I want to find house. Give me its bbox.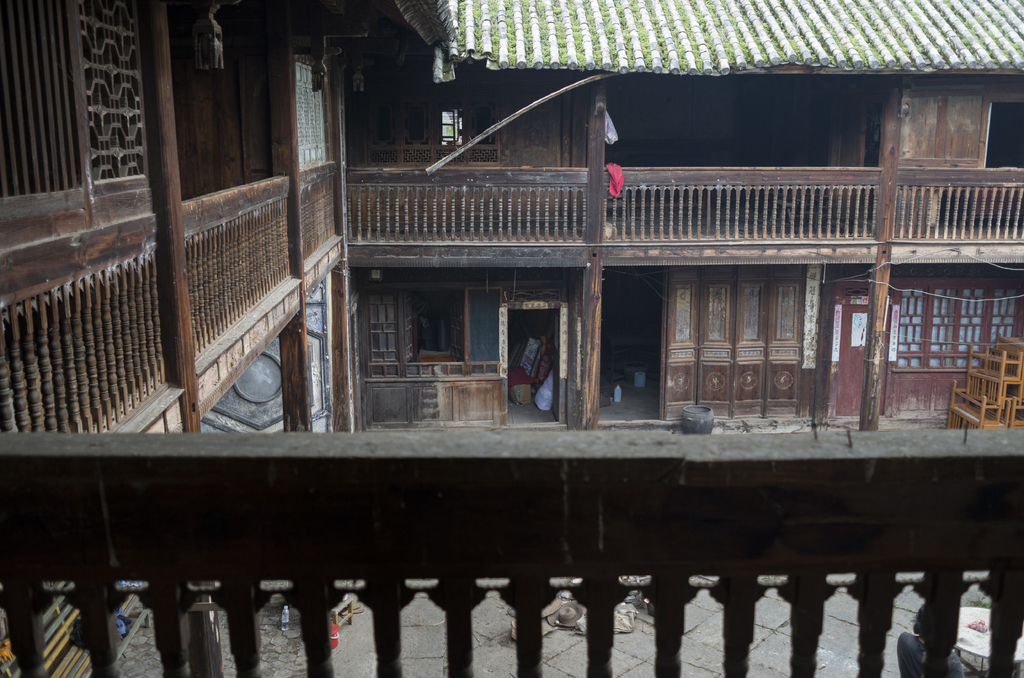
[0, 0, 1023, 677].
